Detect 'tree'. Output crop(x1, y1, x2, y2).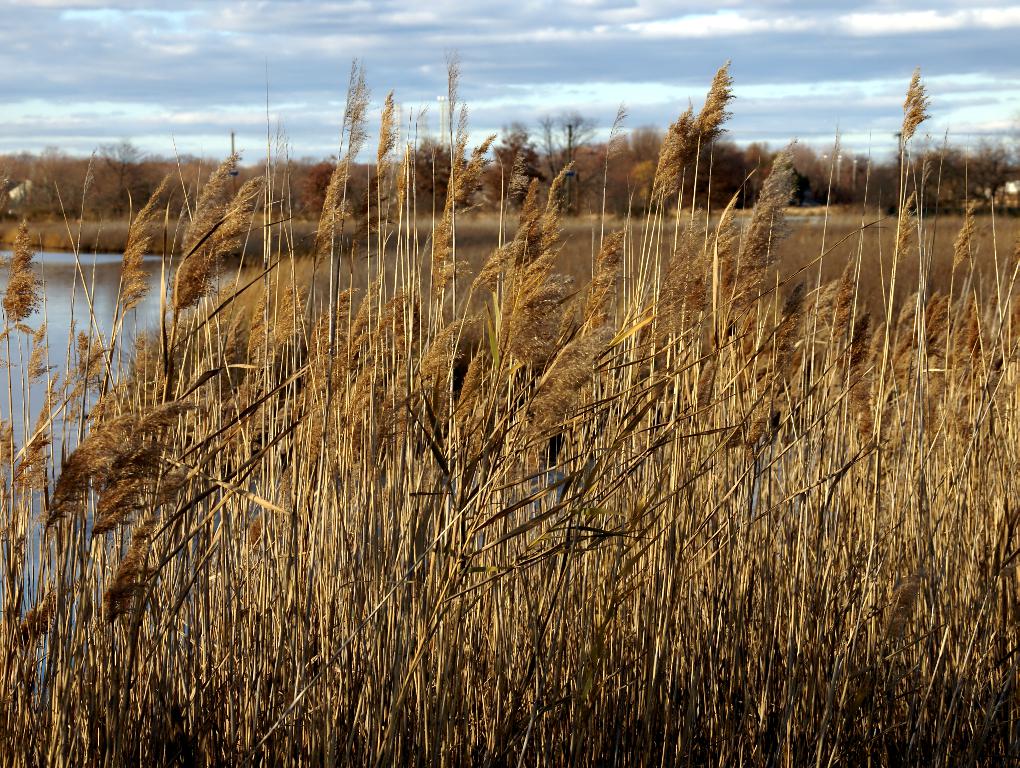
crop(291, 151, 331, 216).
